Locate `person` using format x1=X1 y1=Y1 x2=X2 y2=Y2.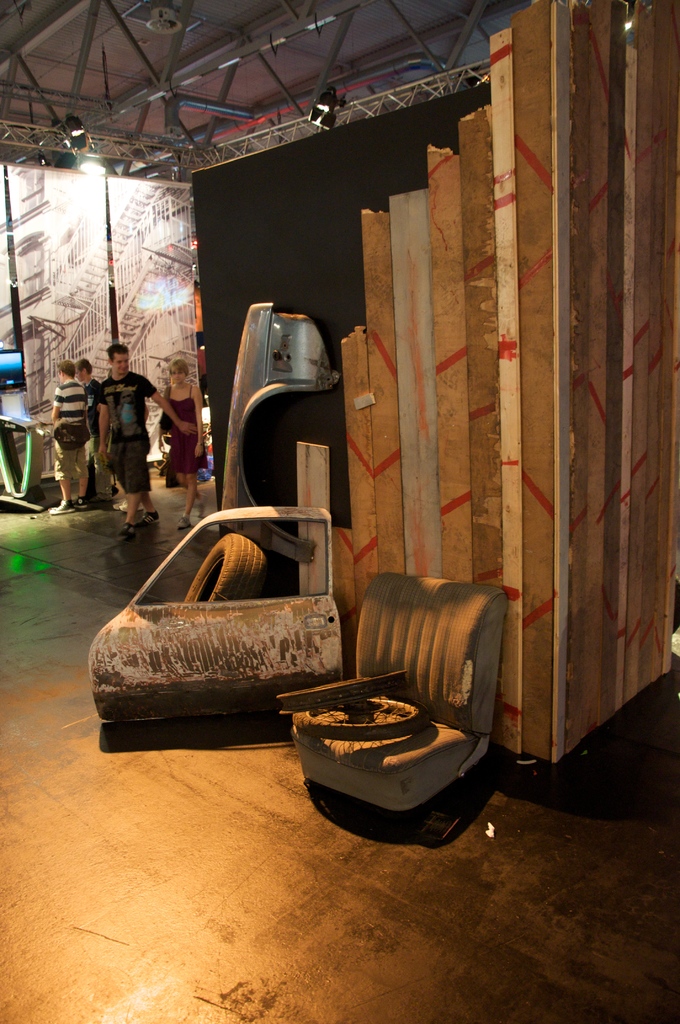
x1=164 y1=369 x2=215 y2=505.
